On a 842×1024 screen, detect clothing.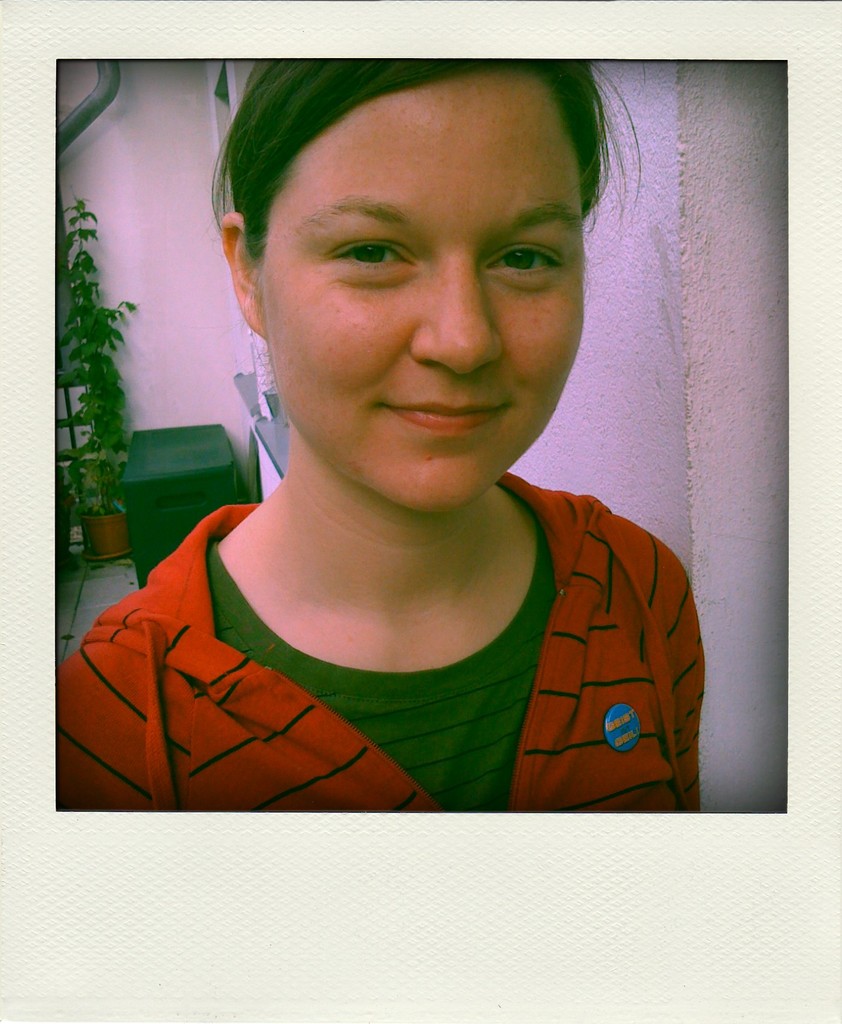
(51,505,722,822).
